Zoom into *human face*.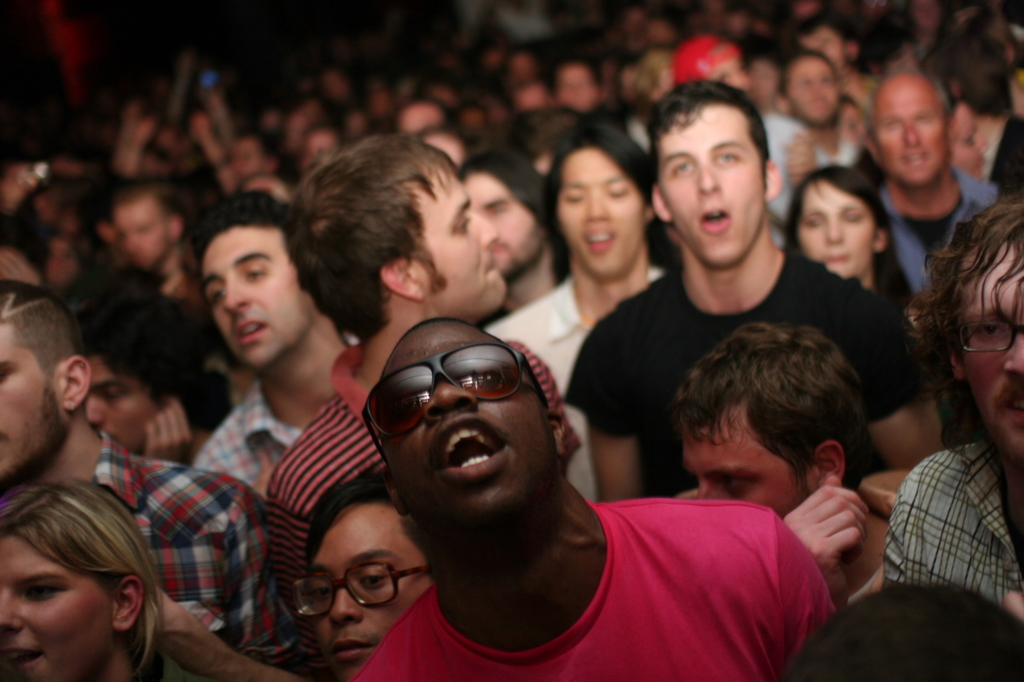
Zoom target: [558,66,601,114].
